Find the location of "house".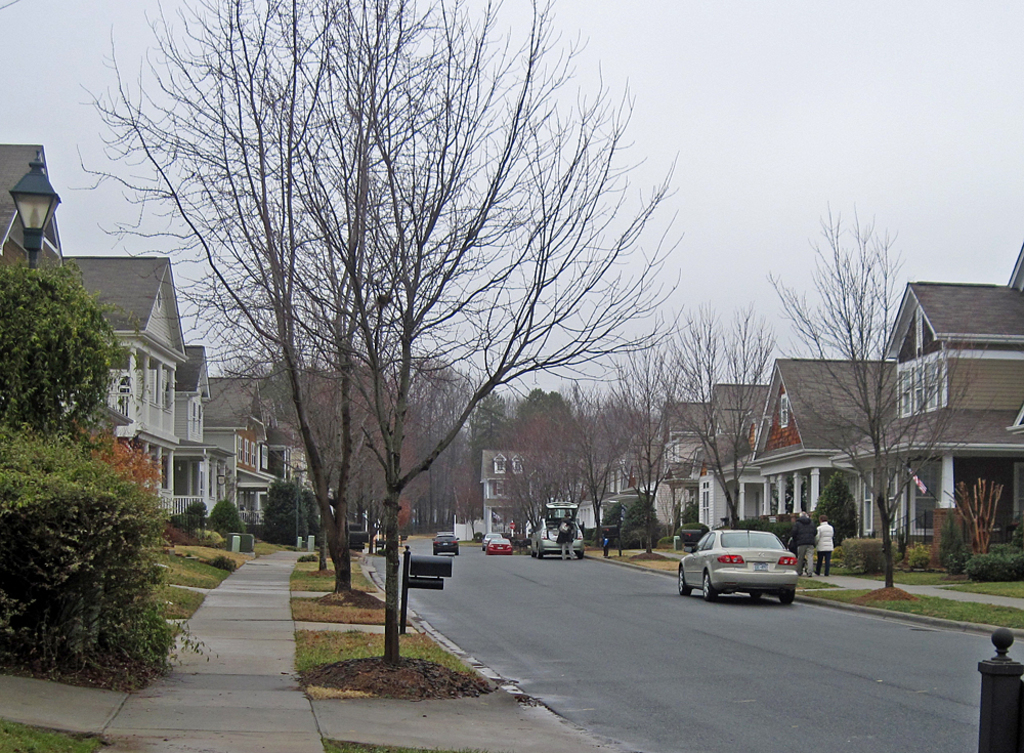
Location: locate(745, 353, 900, 562).
